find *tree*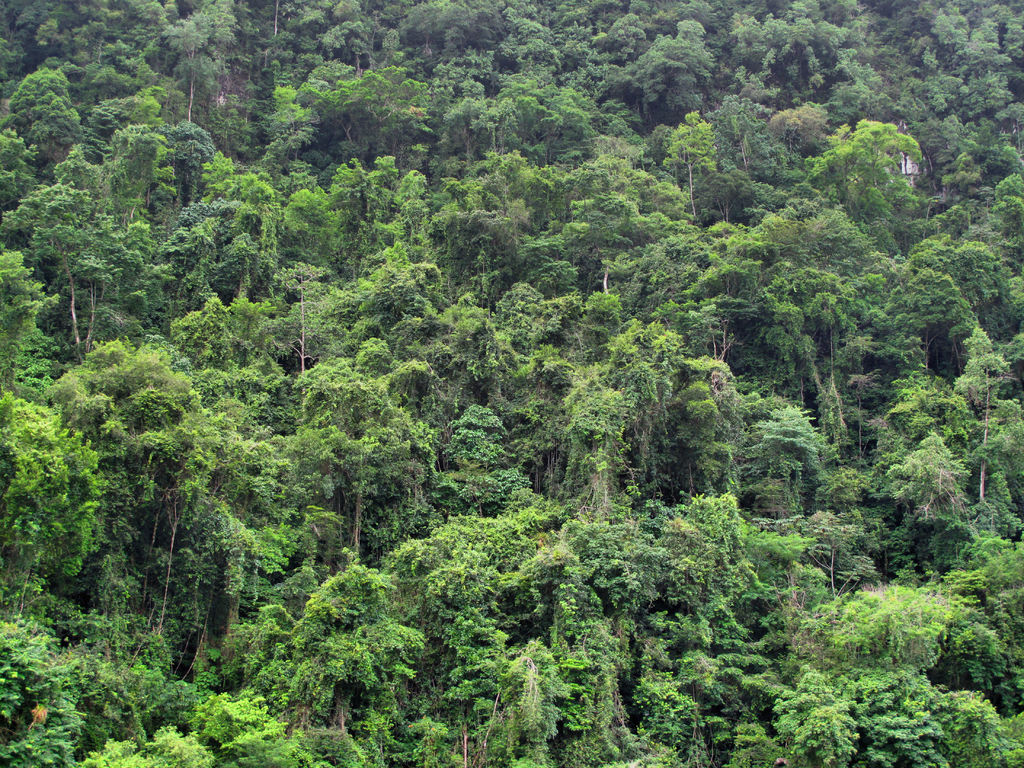
2/61/79/156
